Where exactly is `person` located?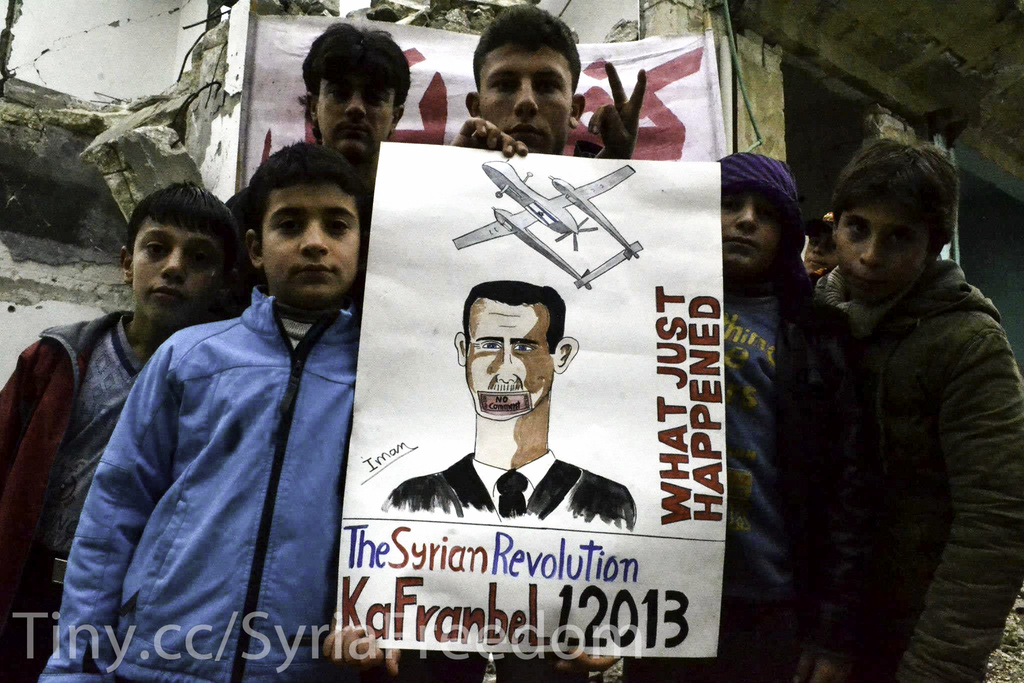
Its bounding box is 228/19/414/209.
